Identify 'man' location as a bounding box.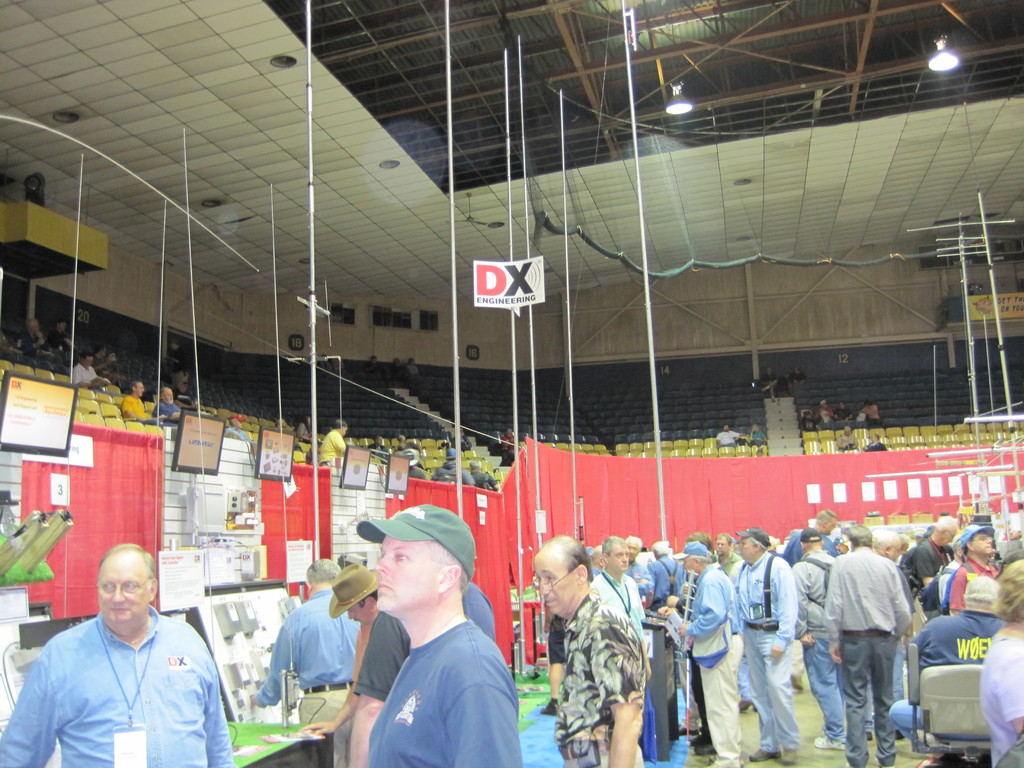
(x1=122, y1=380, x2=161, y2=427).
